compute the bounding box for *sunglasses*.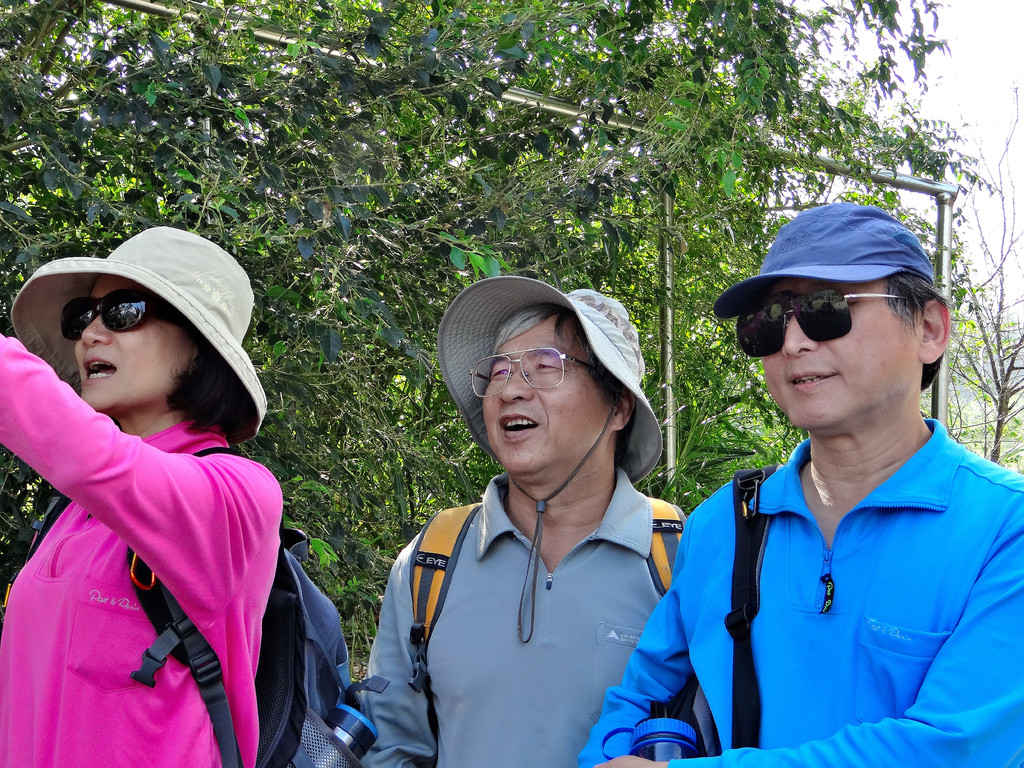
select_region(733, 289, 908, 357).
